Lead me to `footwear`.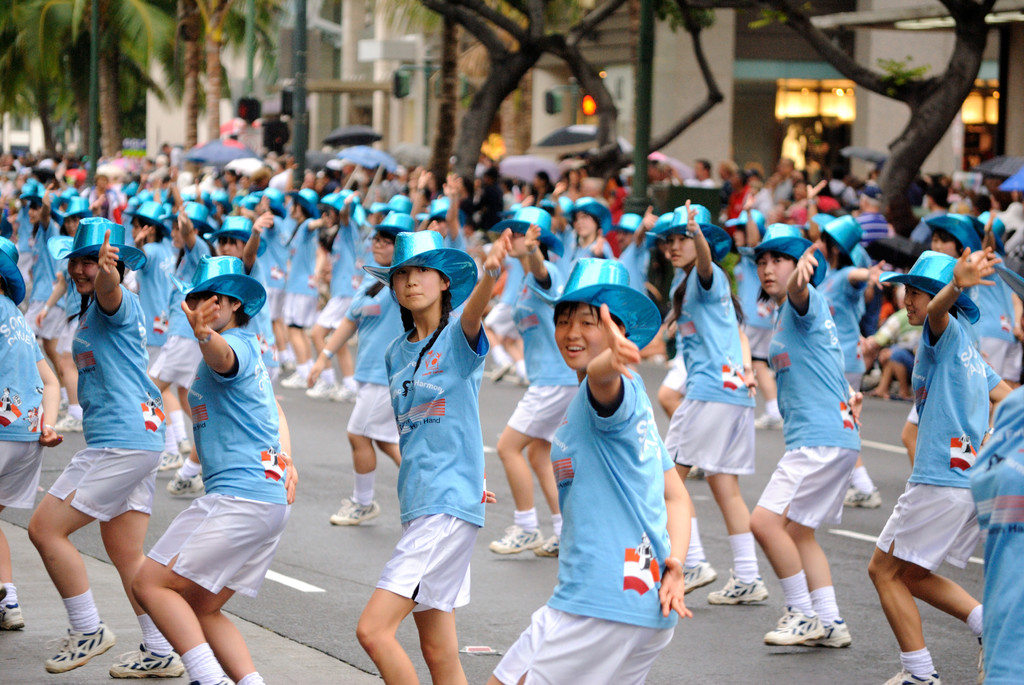
Lead to l=680, t=565, r=718, b=601.
